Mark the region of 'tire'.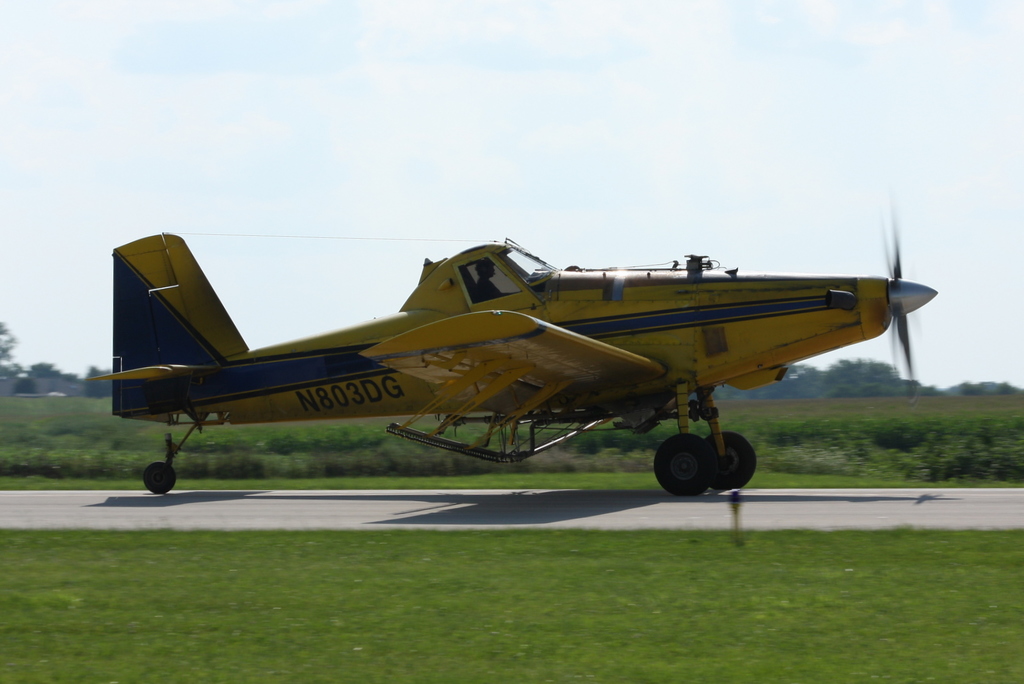
Region: (142, 460, 175, 494).
